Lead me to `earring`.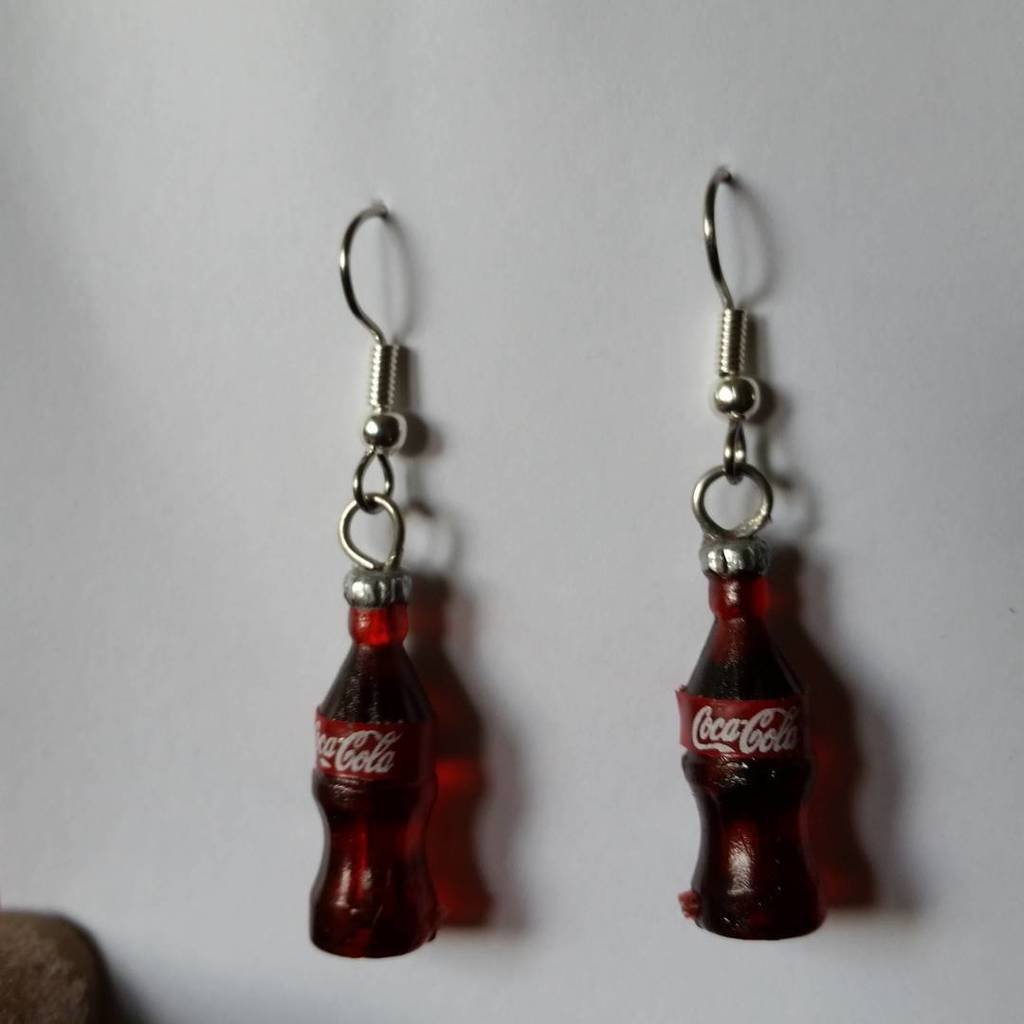
Lead to locate(668, 161, 827, 943).
